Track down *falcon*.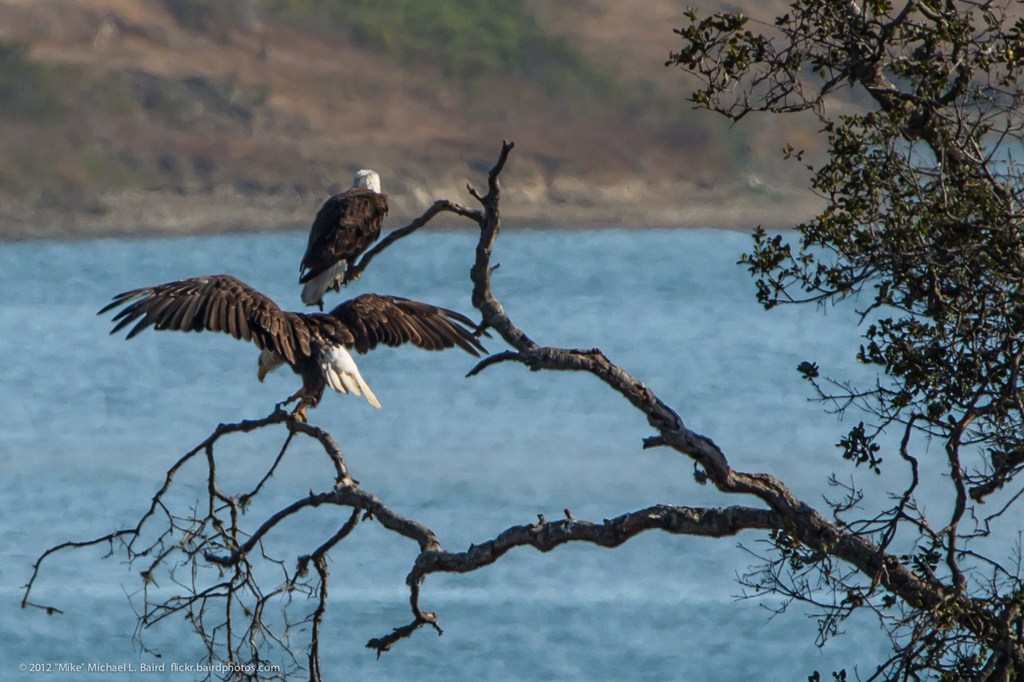
Tracked to x1=294, y1=167, x2=388, y2=305.
